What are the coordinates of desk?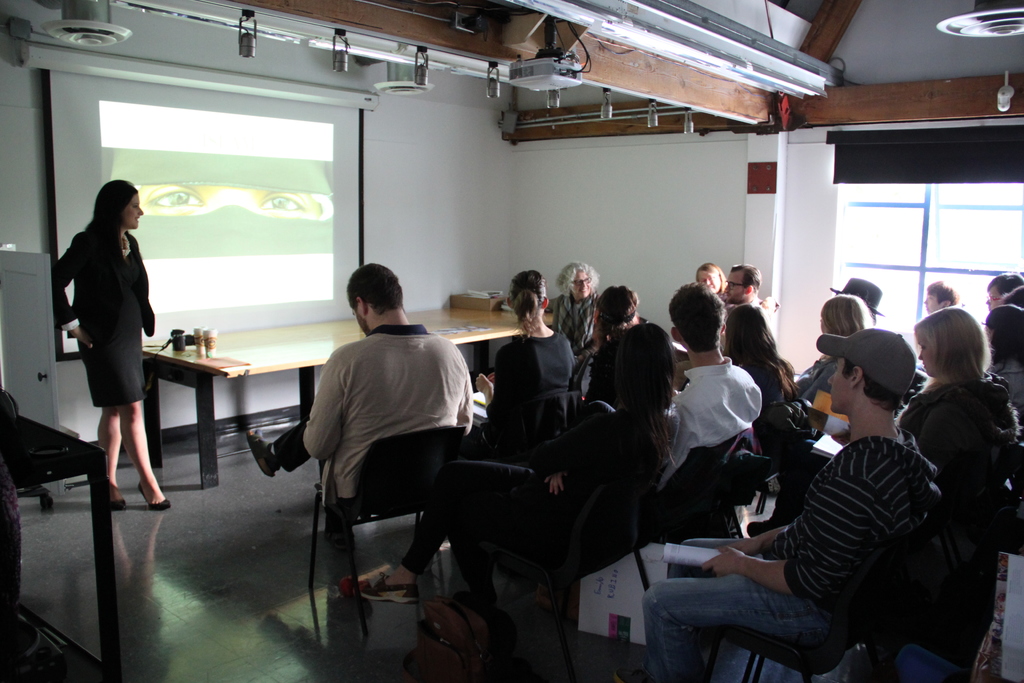
select_region(141, 305, 558, 486).
